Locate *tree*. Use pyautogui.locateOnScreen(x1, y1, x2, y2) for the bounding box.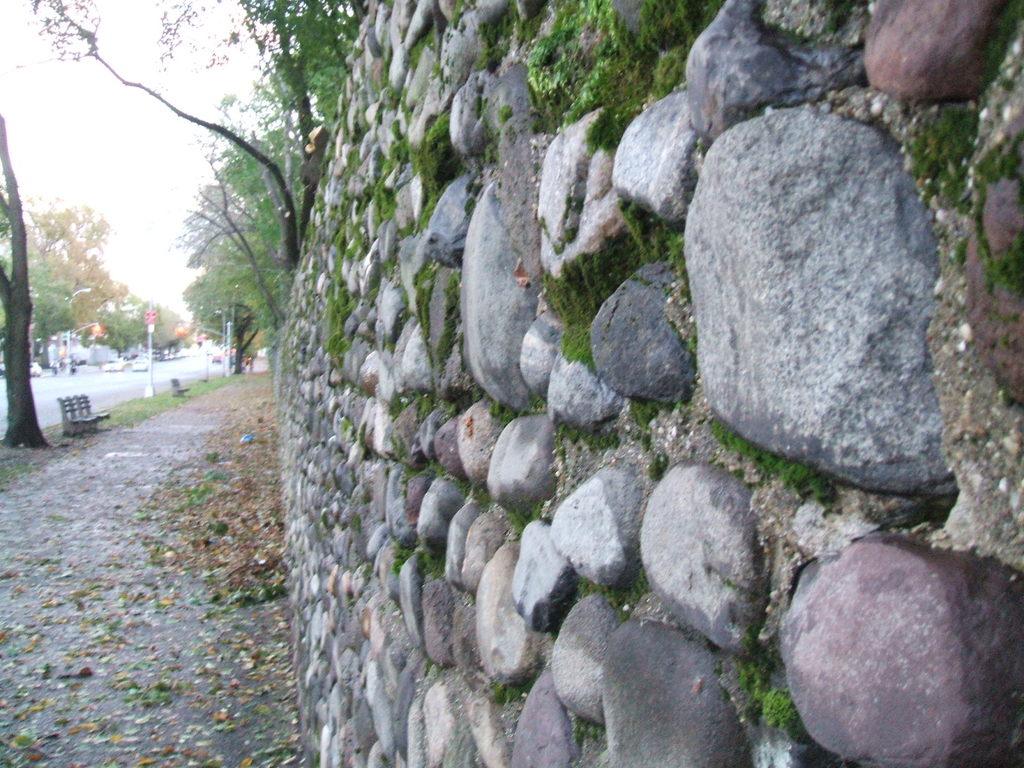
pyautogui.locateOnScreen(0, 252, 70, 361).
